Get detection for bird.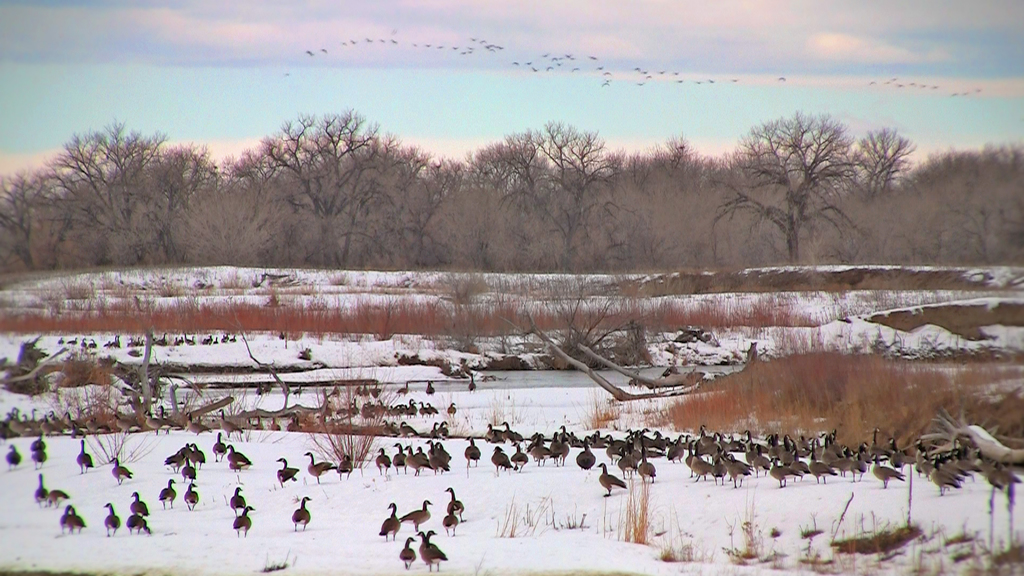
Detection: (230,486,249,513).
